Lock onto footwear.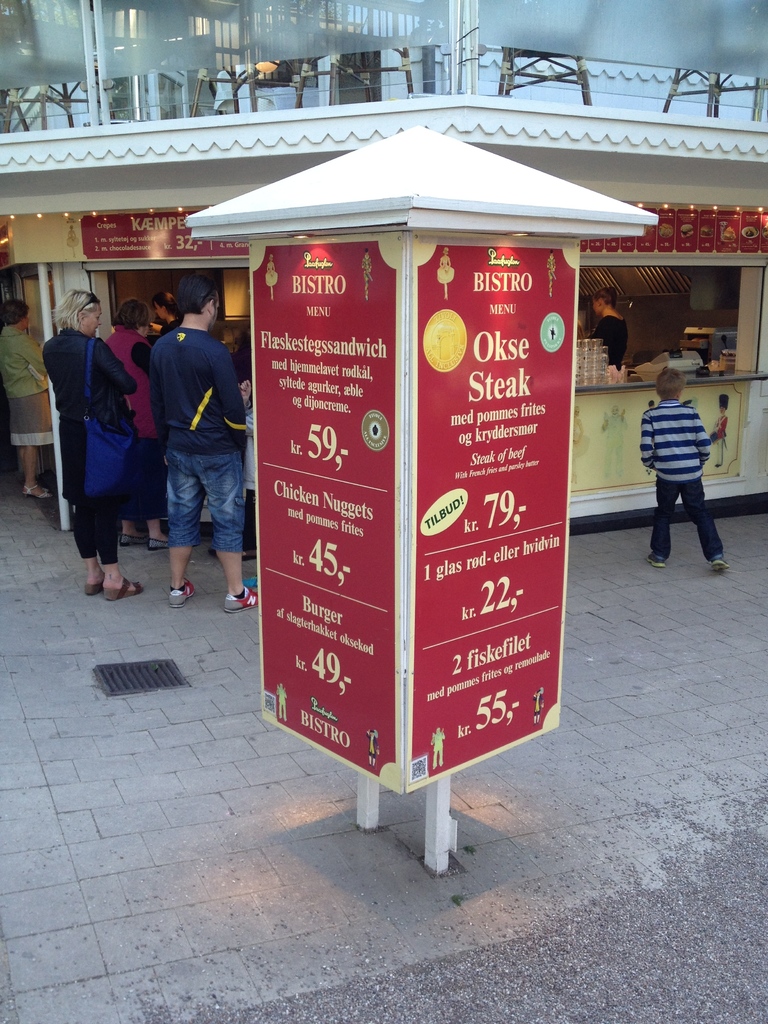
Locked: Rect(709, 555, 726, 572).
